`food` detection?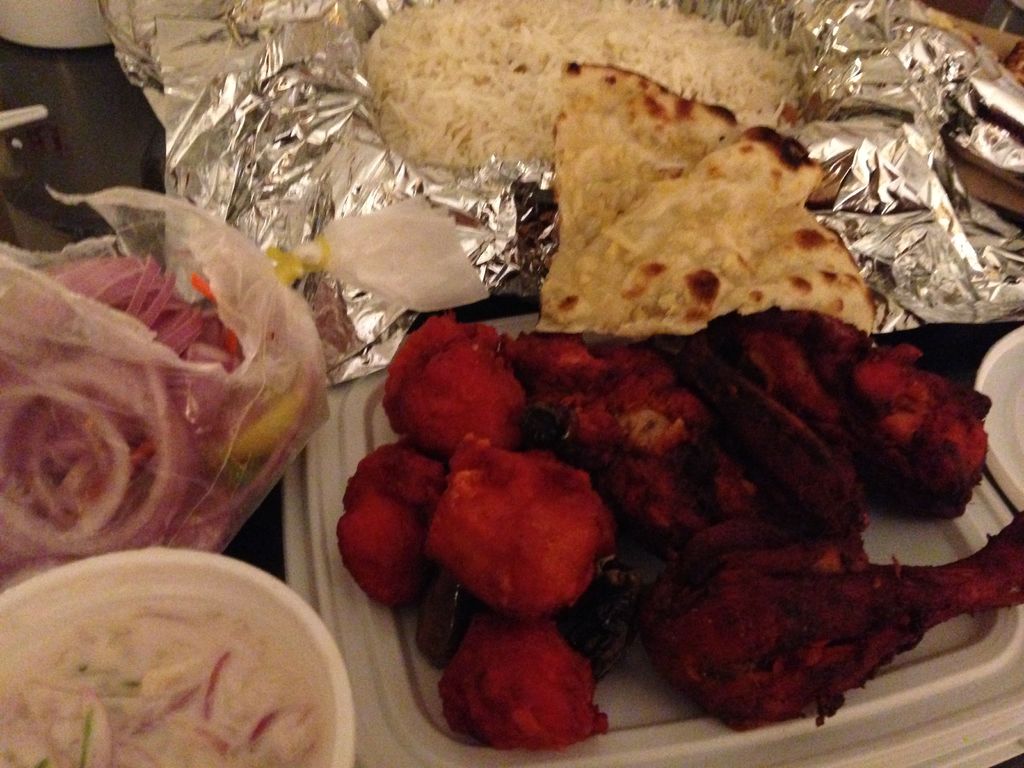
select_region(0, 0, 1023, 767)
